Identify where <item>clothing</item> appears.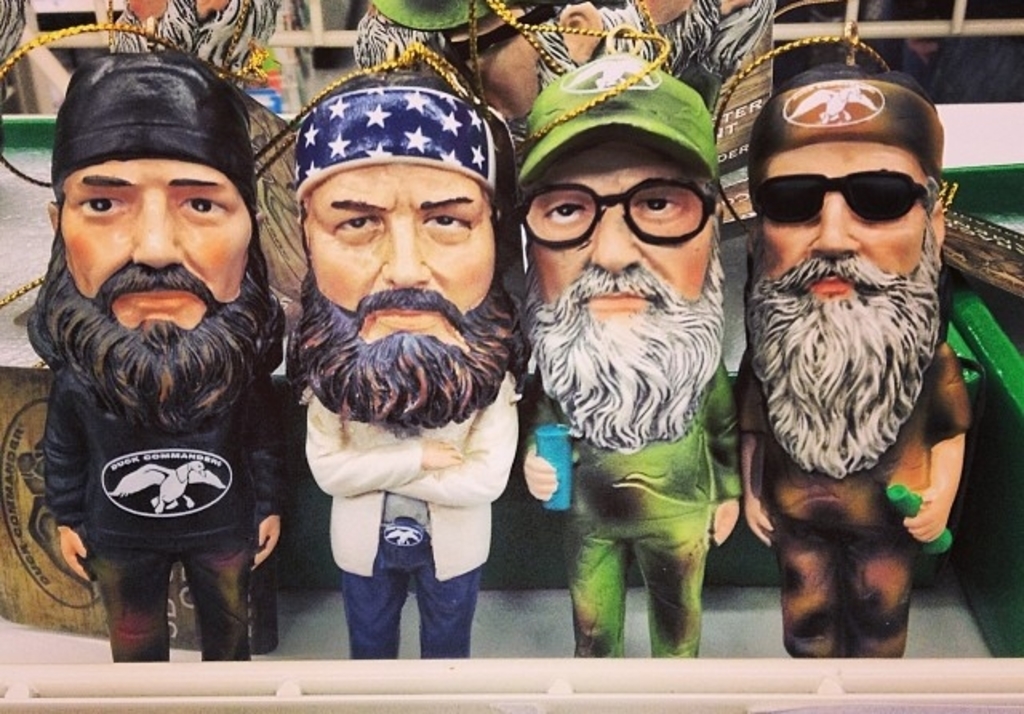
Appears at 530,343,757,669.
